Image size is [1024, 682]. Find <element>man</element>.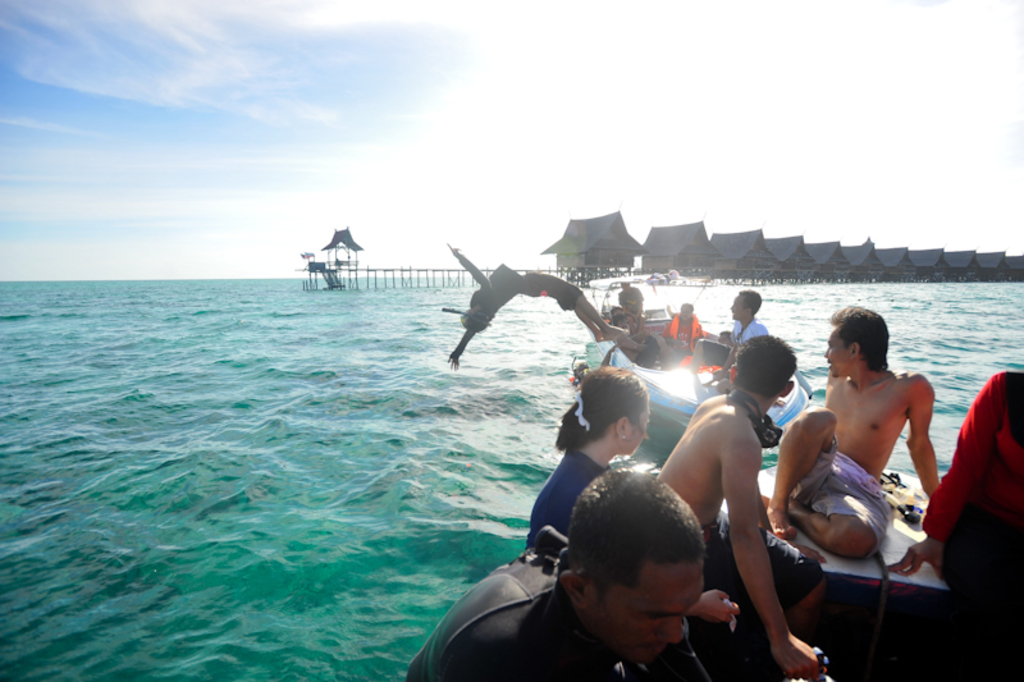
x1=718 y1=287 x2=772 y2=390.
